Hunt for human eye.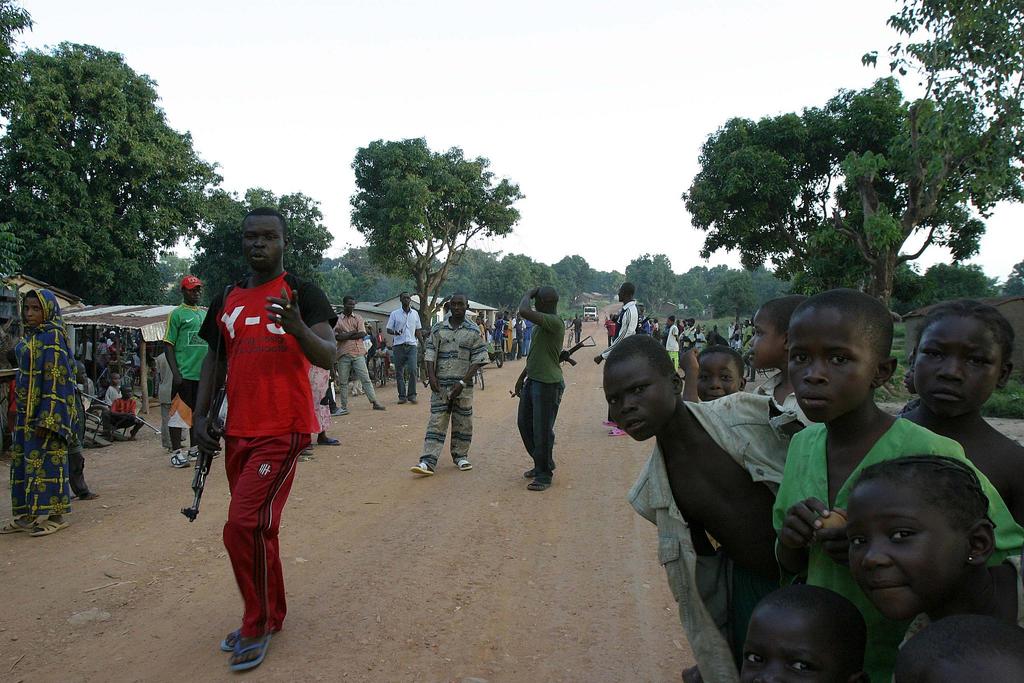
Hunted down at [x1=884, y1=525, x2=920, y2=545].
